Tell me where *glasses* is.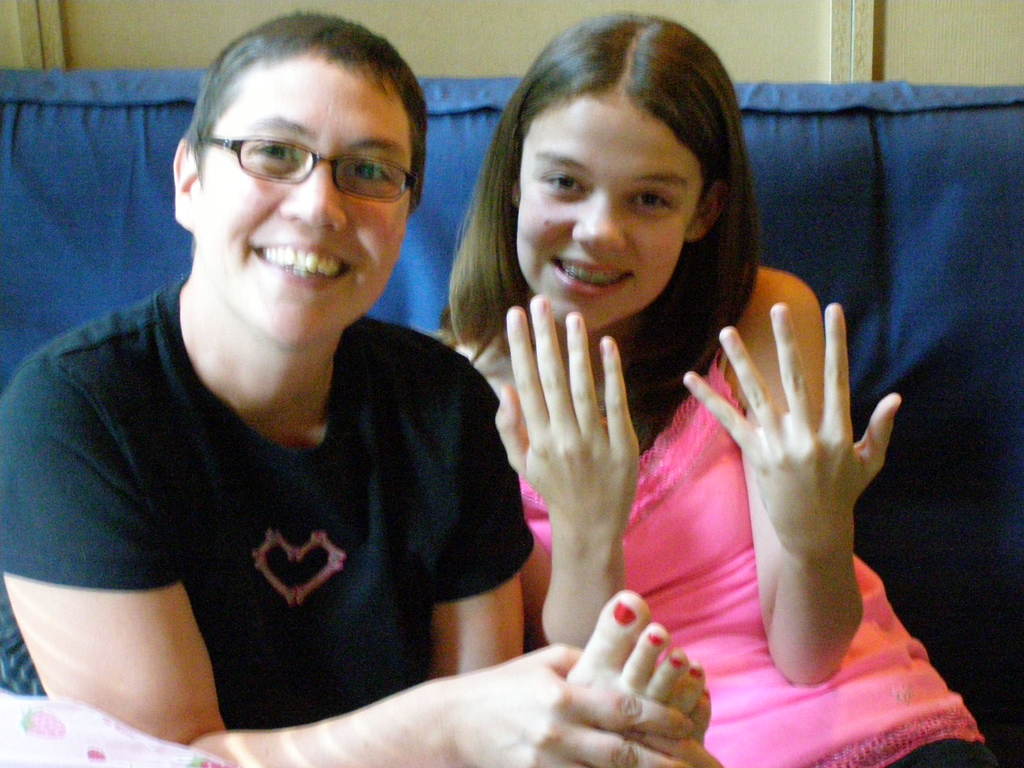
*glasses* is at box(191, 122, 417, 193).
